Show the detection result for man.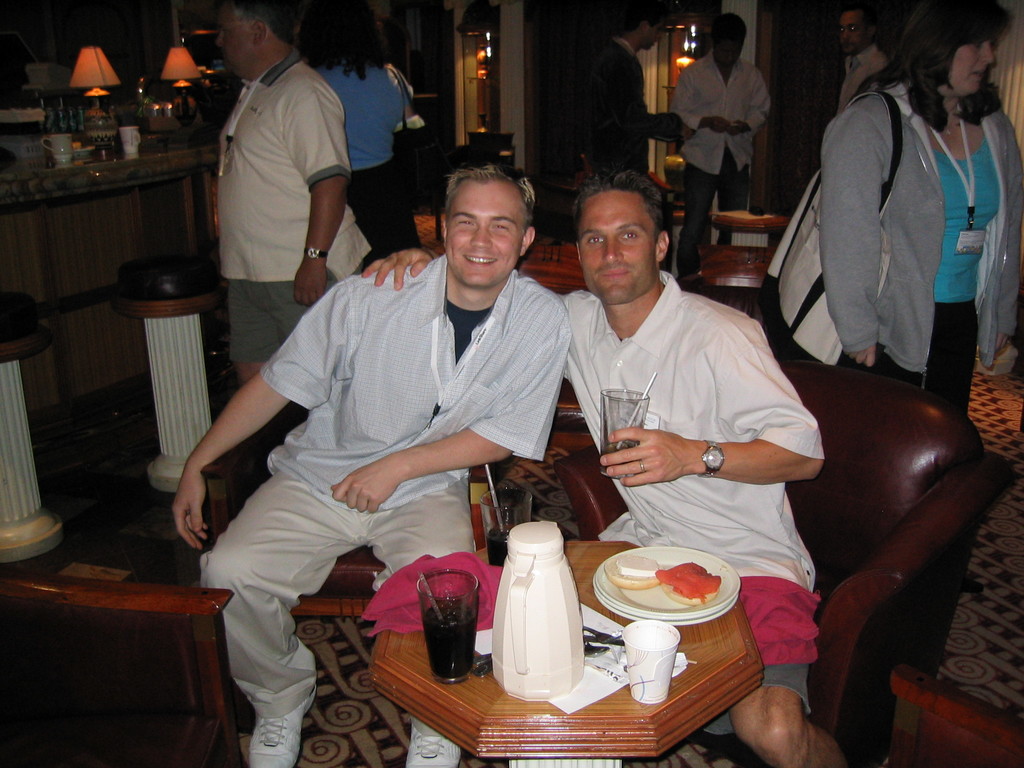
detection(572, 0, 684, 180).
